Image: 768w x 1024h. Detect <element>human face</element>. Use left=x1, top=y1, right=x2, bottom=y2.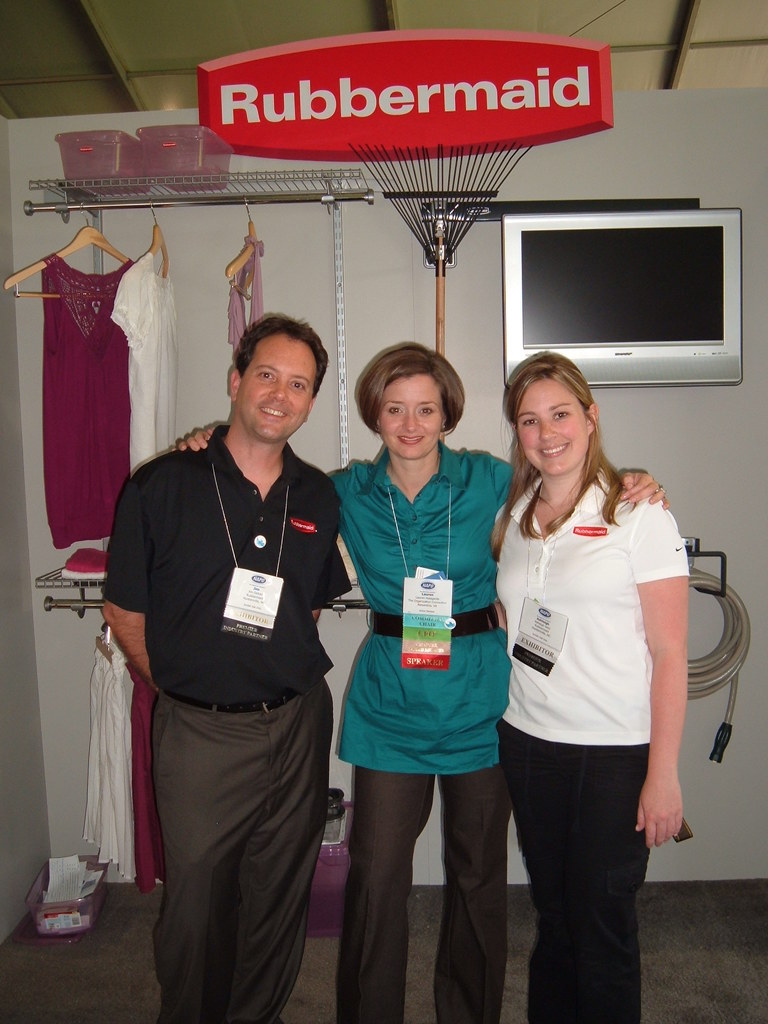
left=505, top=384, right=592, bottom=476.
